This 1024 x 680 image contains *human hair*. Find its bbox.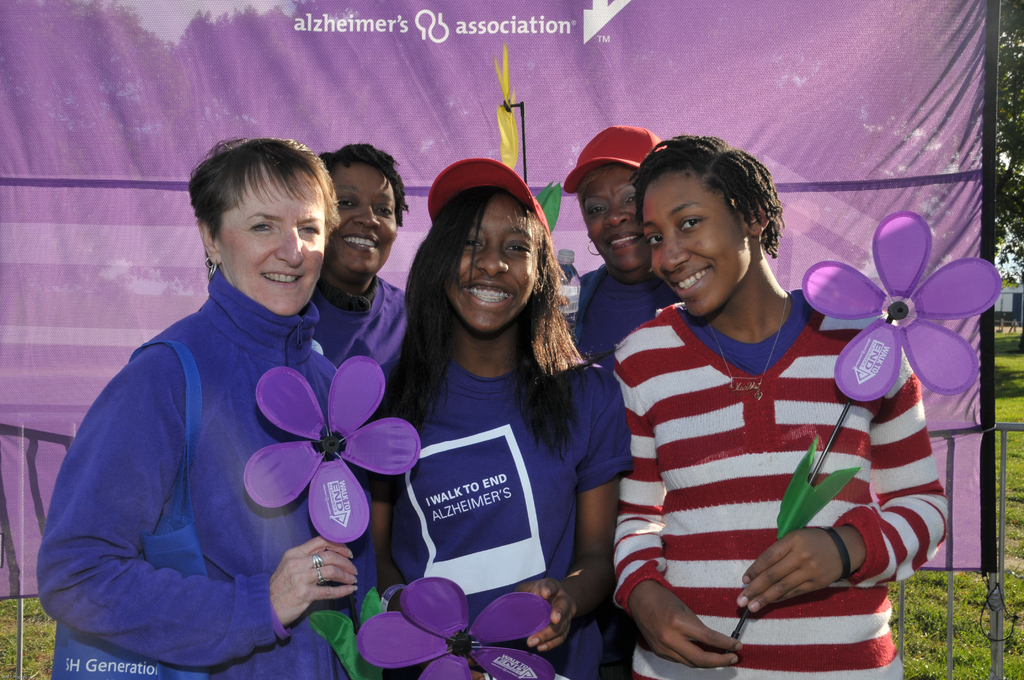
left=321, top=143, right=422, bottom=218.
